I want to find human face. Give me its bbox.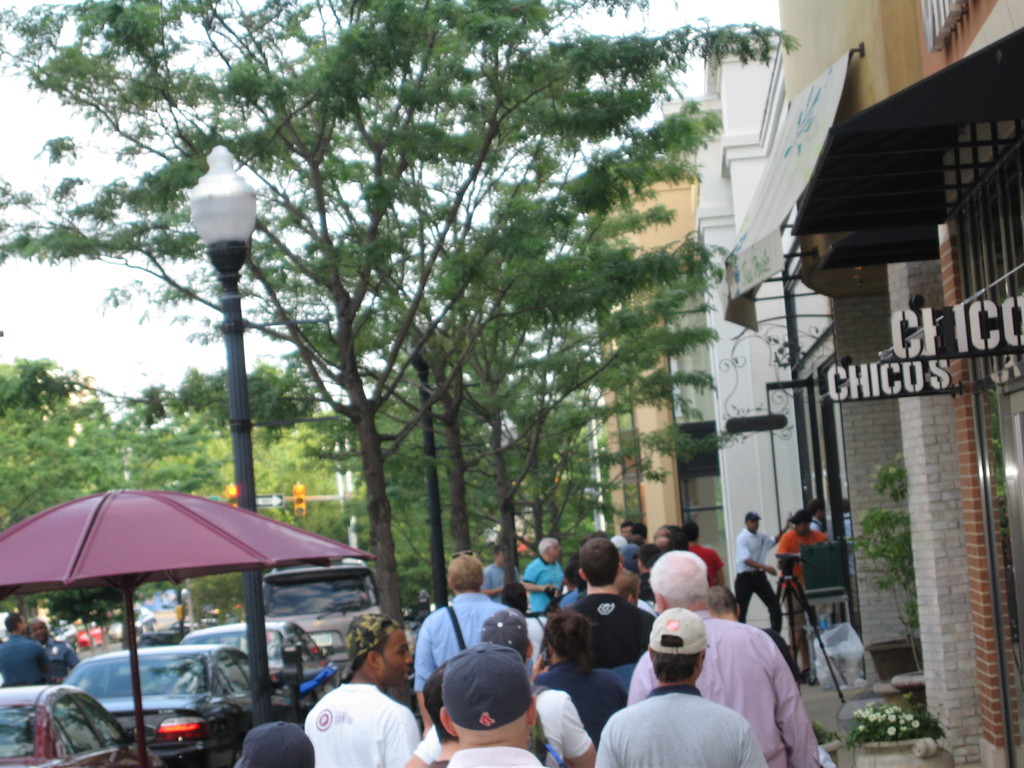
(550,544,559,563).
